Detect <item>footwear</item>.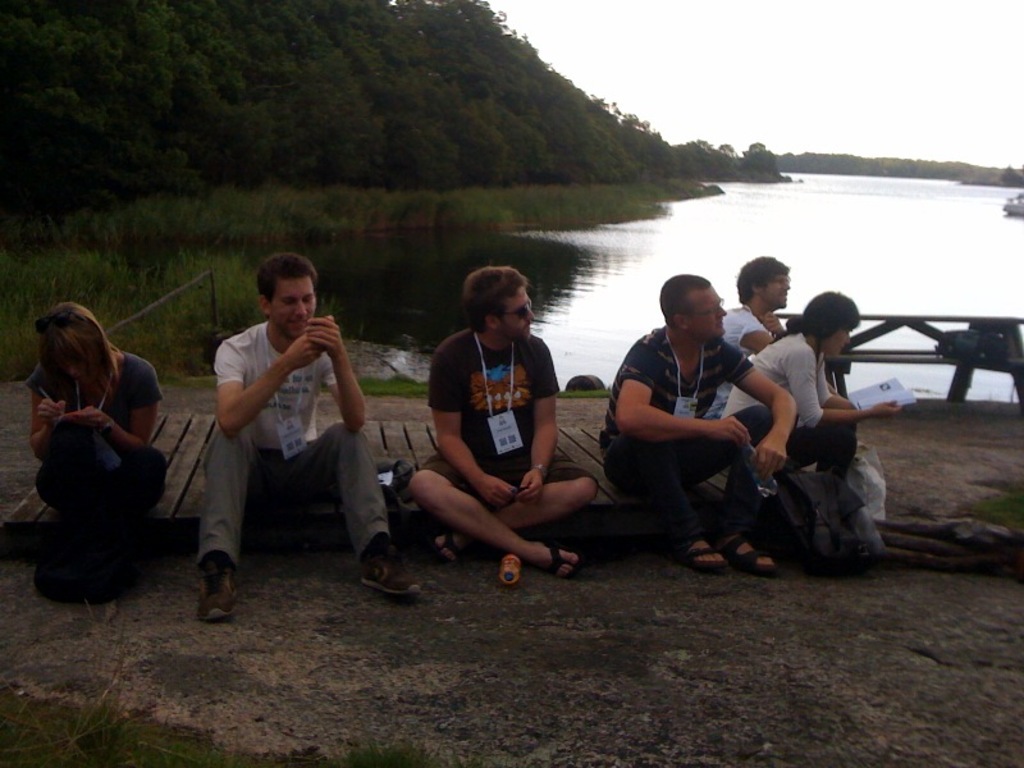
Detected at locate(360, 543, 428, 596).
